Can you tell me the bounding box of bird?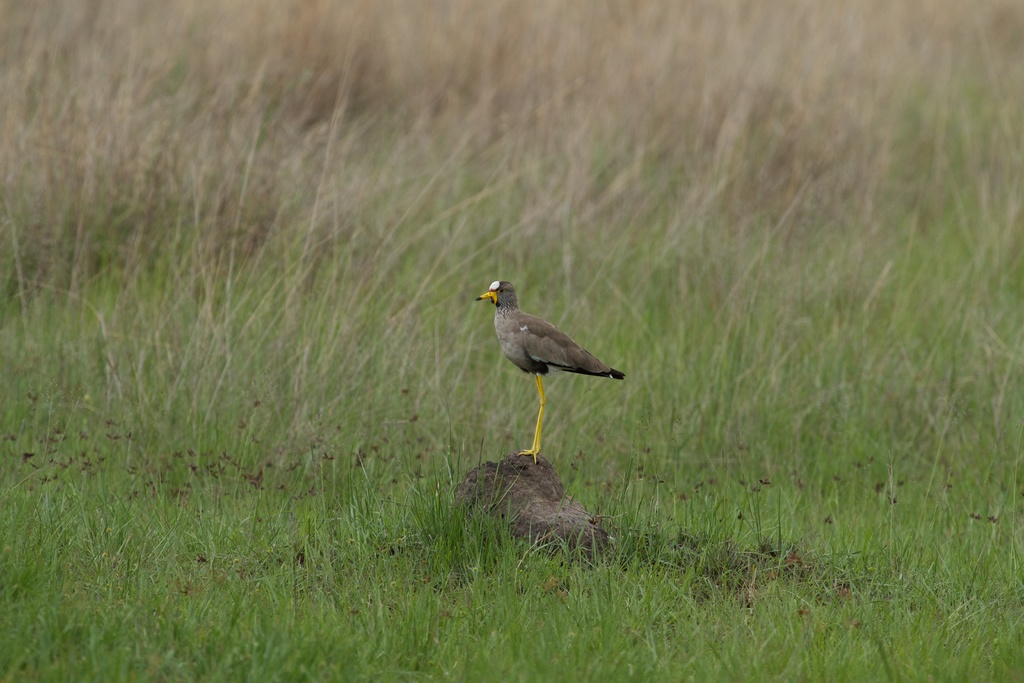
<bbox>468, 270, 629, 449</bbox>.
